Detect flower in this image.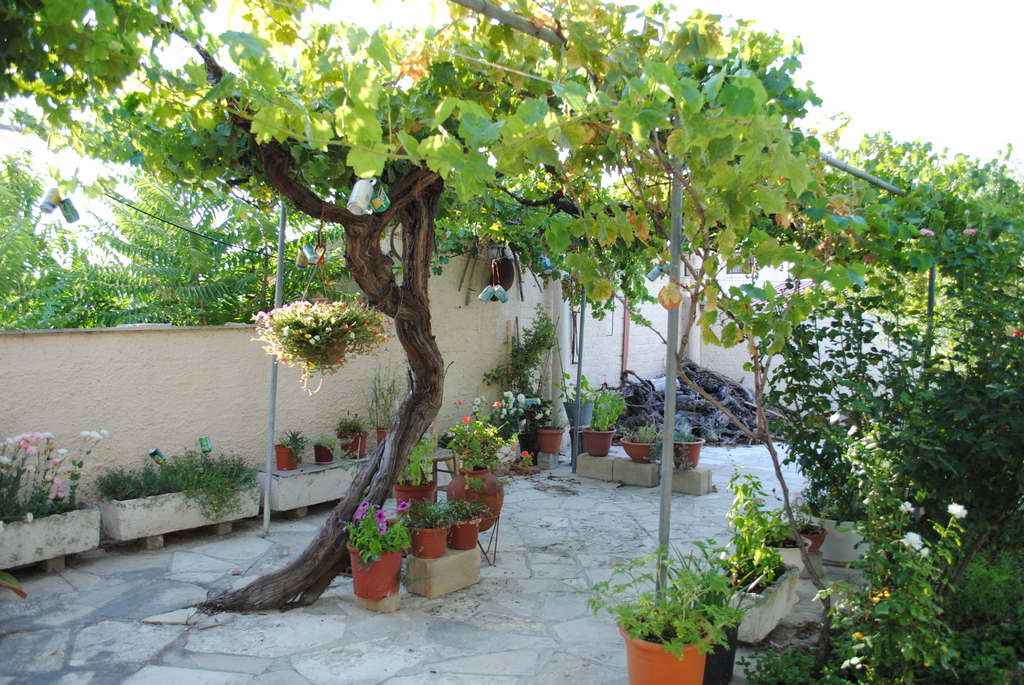
Detection: (923, 226, 937, 238).
